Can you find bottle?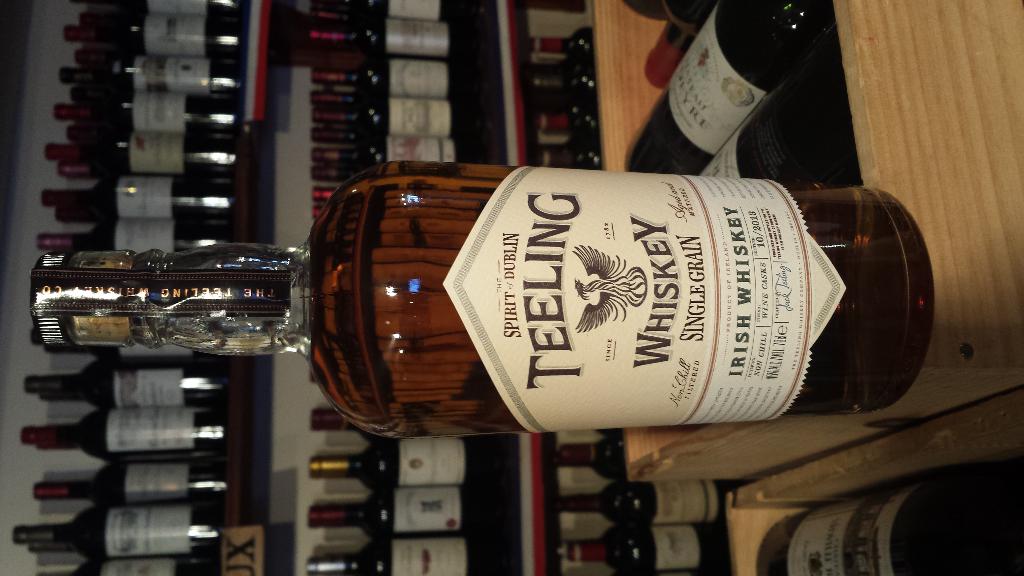
Yes, bounding box: rect(544, 141, 605, 163).
